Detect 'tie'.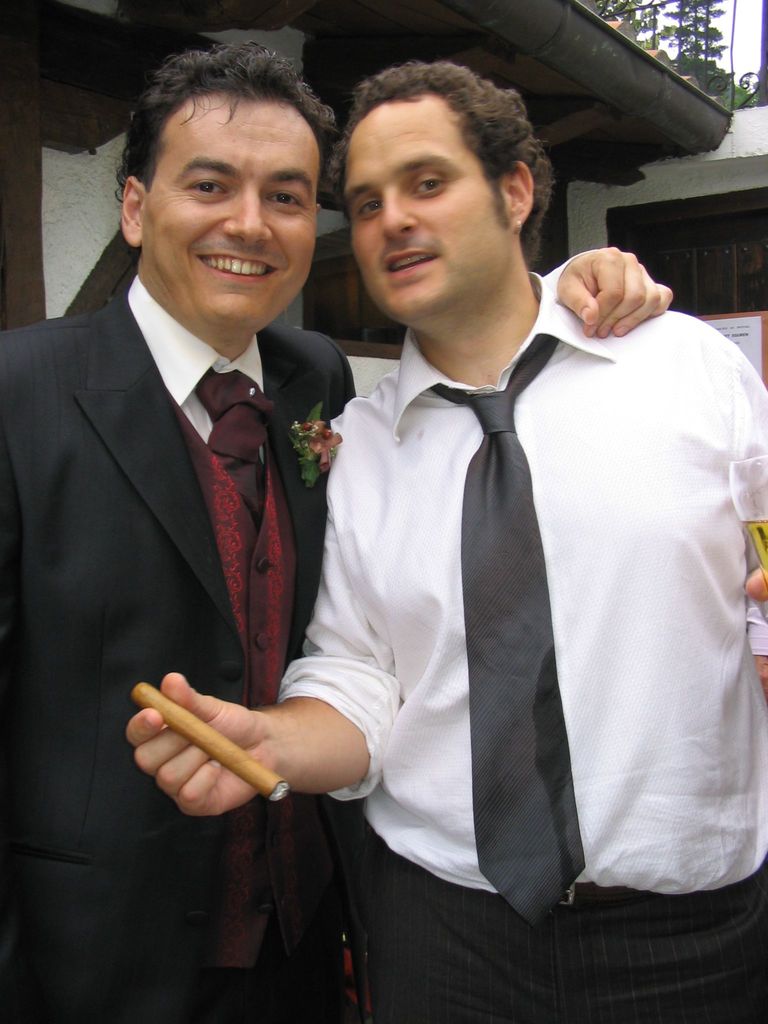
Detected at bbox=[182, 358, 278, 533].
